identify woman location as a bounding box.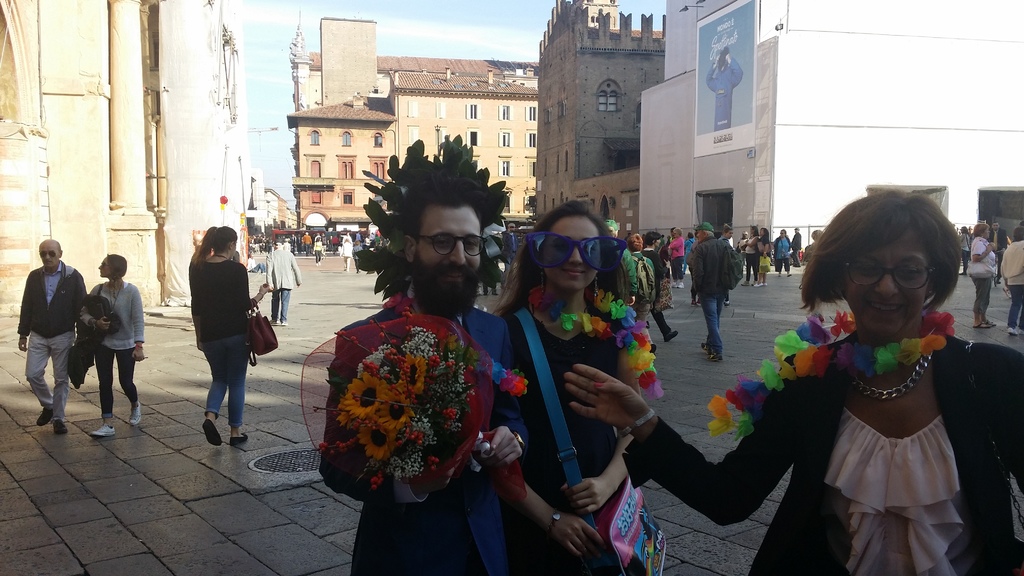
[left=664, top=227, right=693, bottom=285].
